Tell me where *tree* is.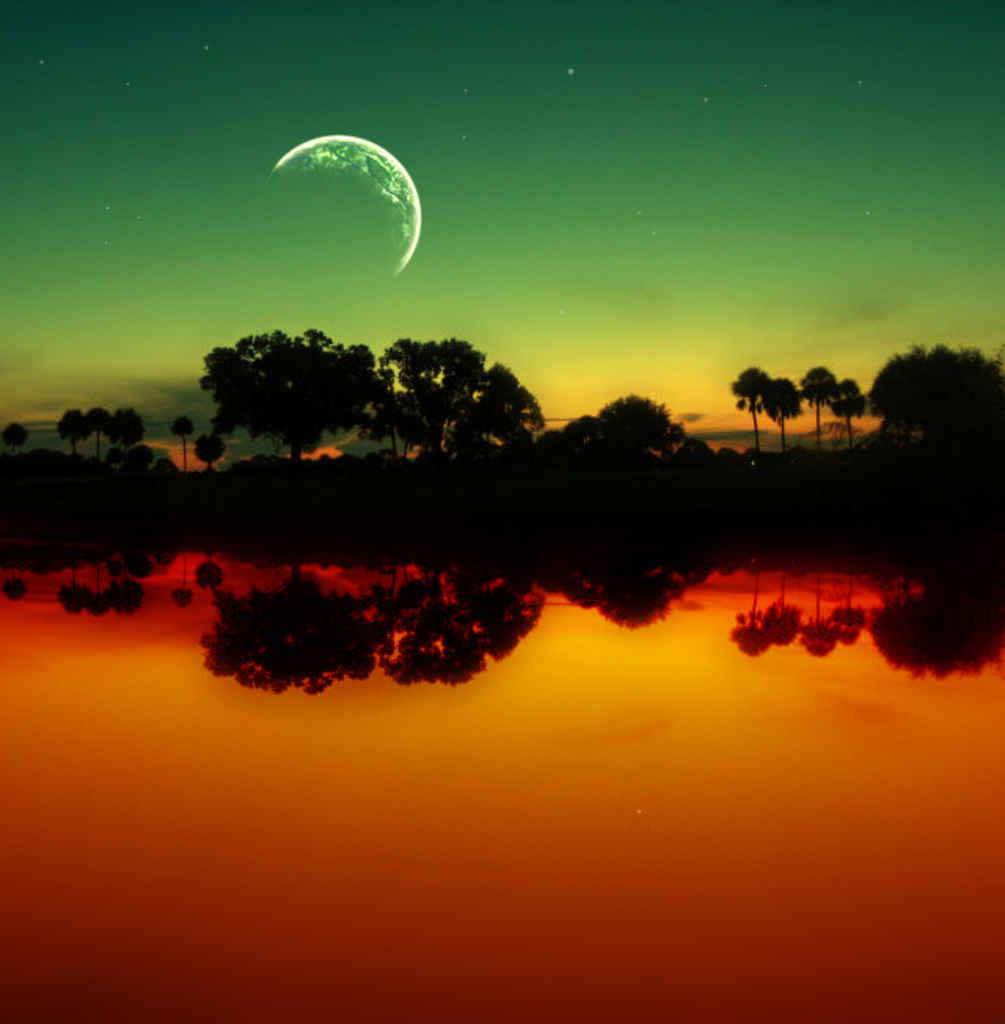
*tree* is at (left=831, top=375, right=870, bottom=444).
